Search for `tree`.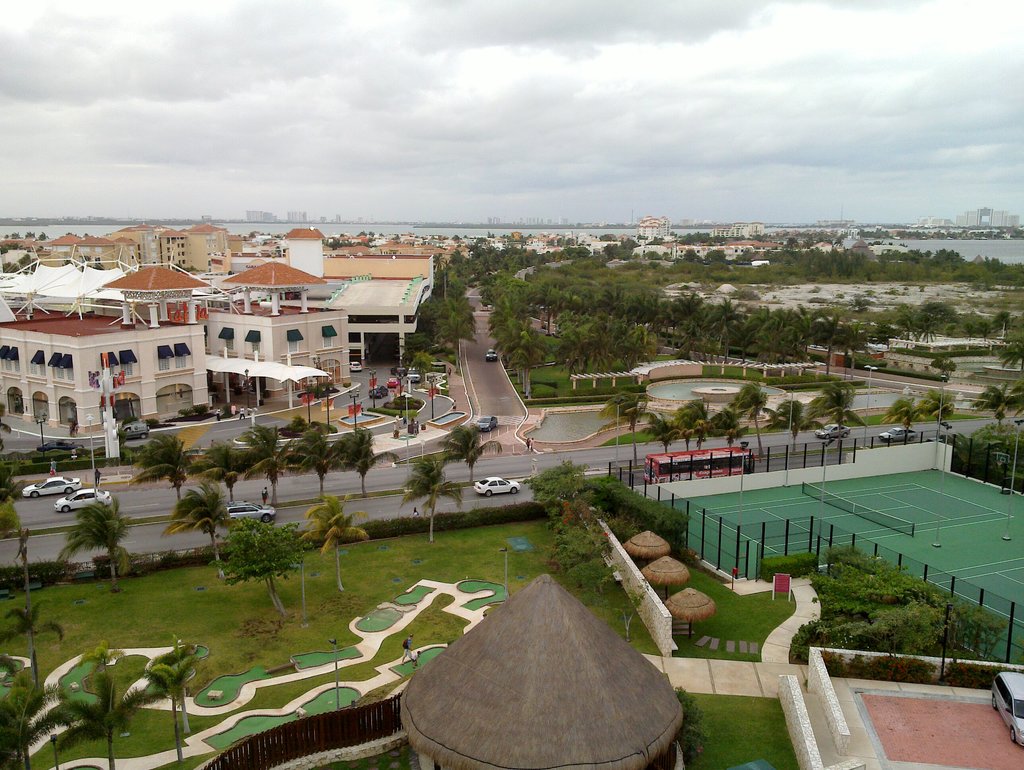
Found at [x1=189, y1=443, x2=246, y2=502].
